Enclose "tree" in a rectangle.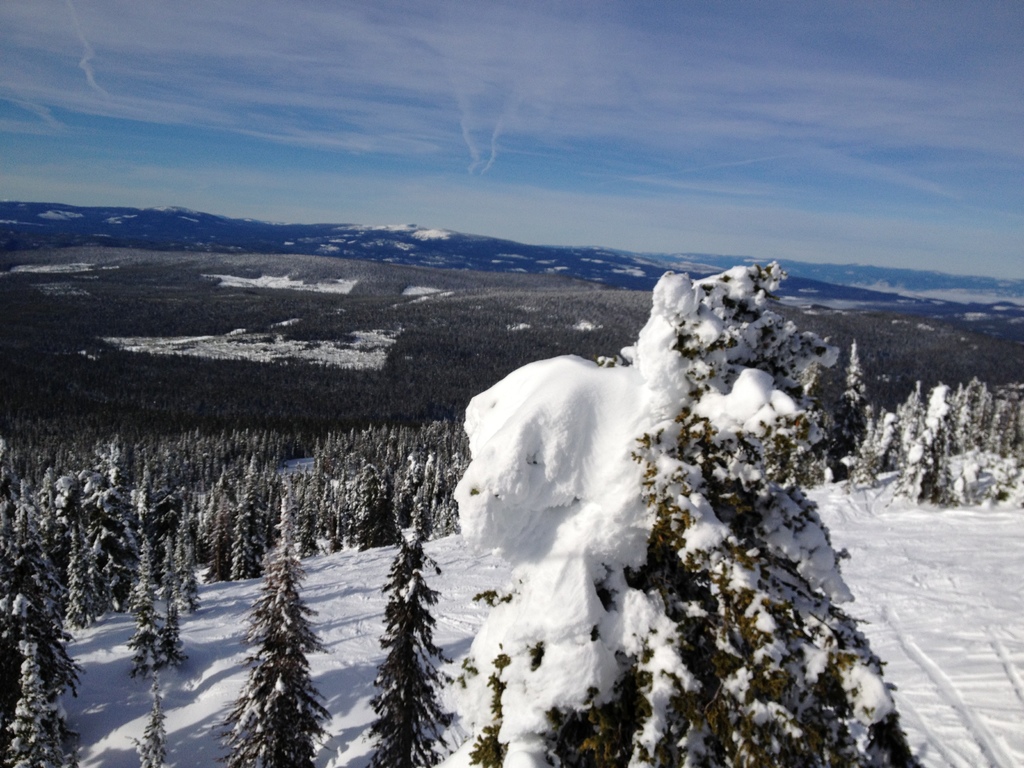
box(217, 536, 323, 760).
